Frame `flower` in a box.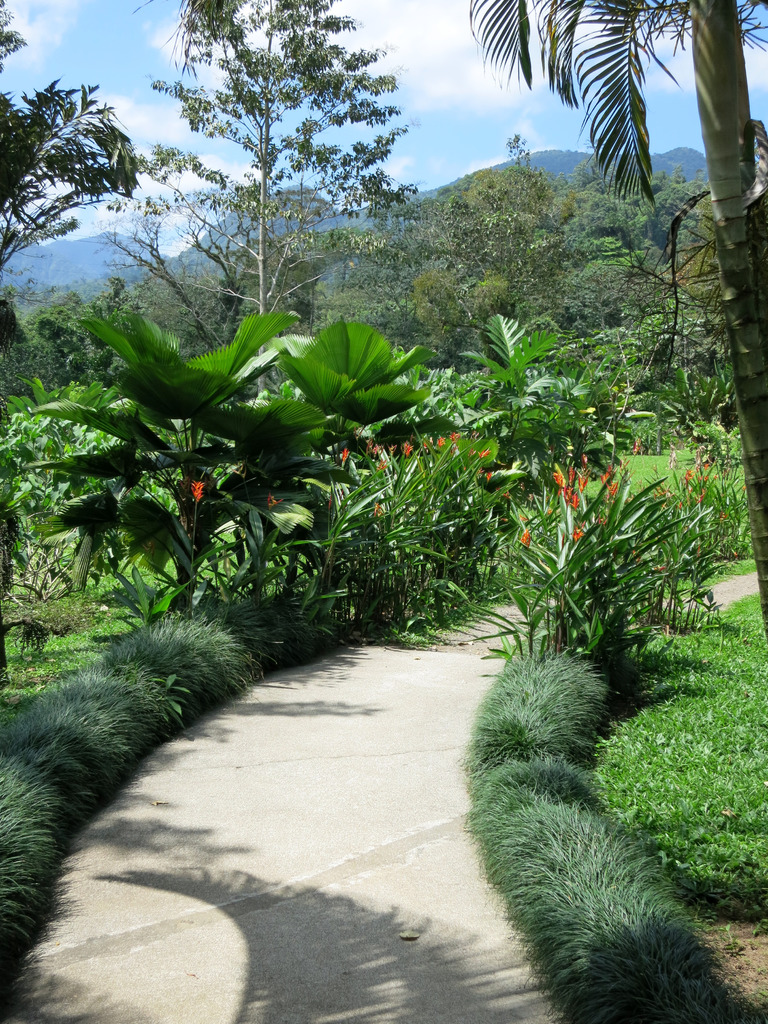
crop(335, 445, 350, 465).
